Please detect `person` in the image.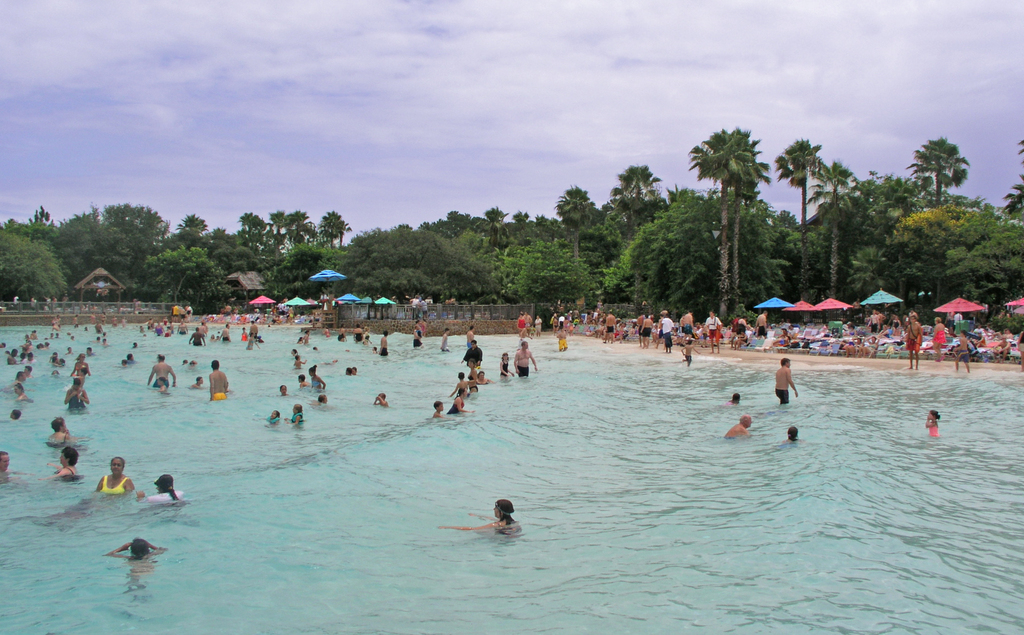
[x1=781, y1=427, x2=801, y2=443].
